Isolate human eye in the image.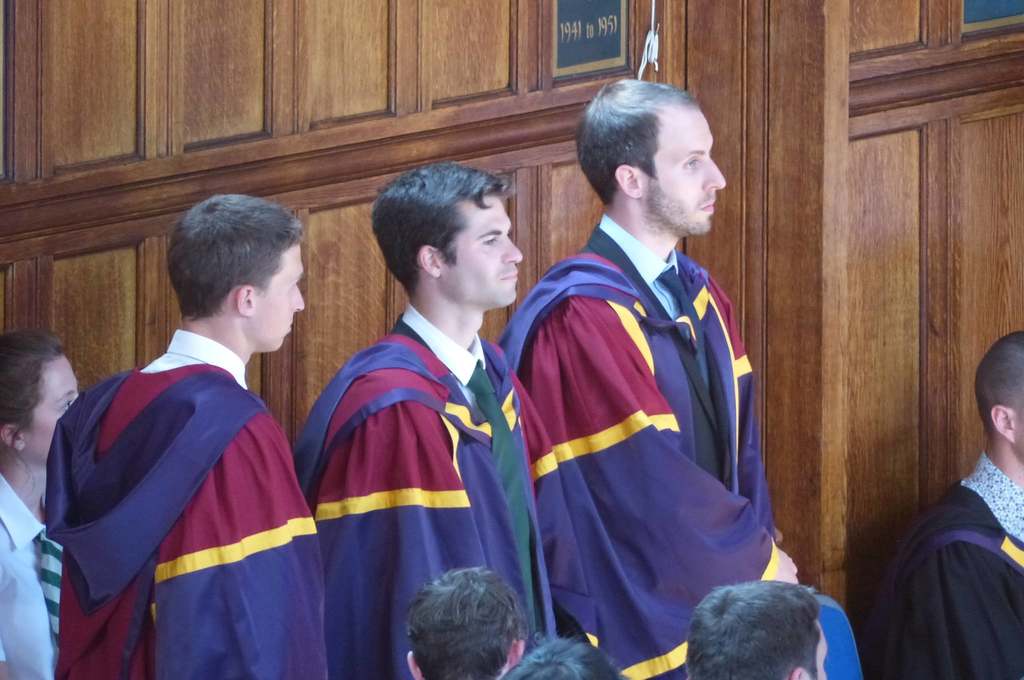
Isolated region: detection(480, 236, 499, 247).
